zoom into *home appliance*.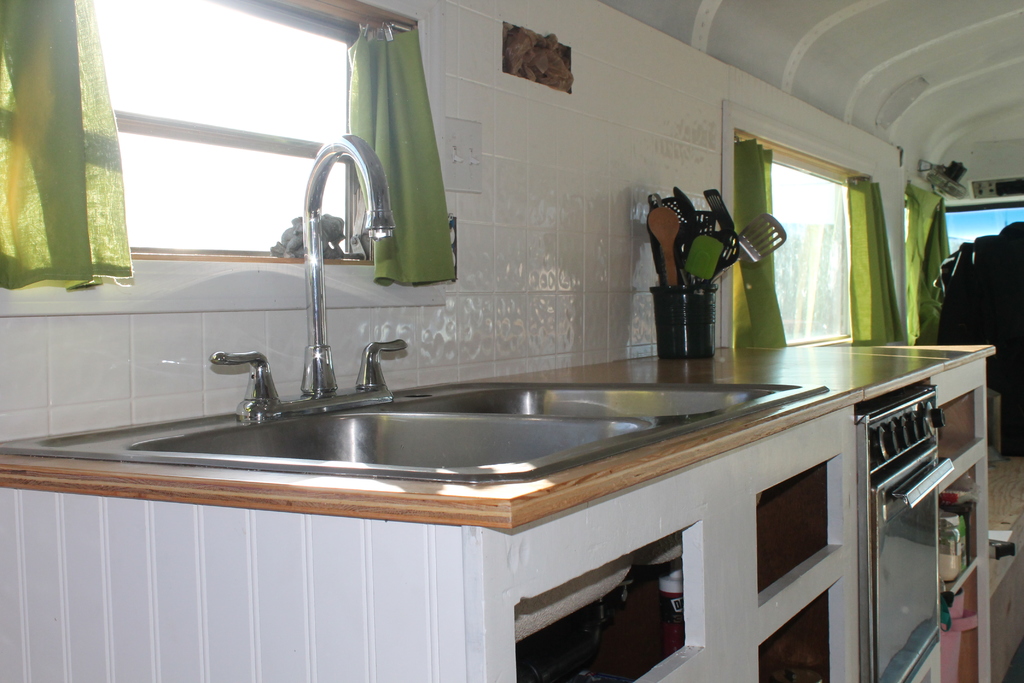
Zoom target: (971,178,1023,198).
